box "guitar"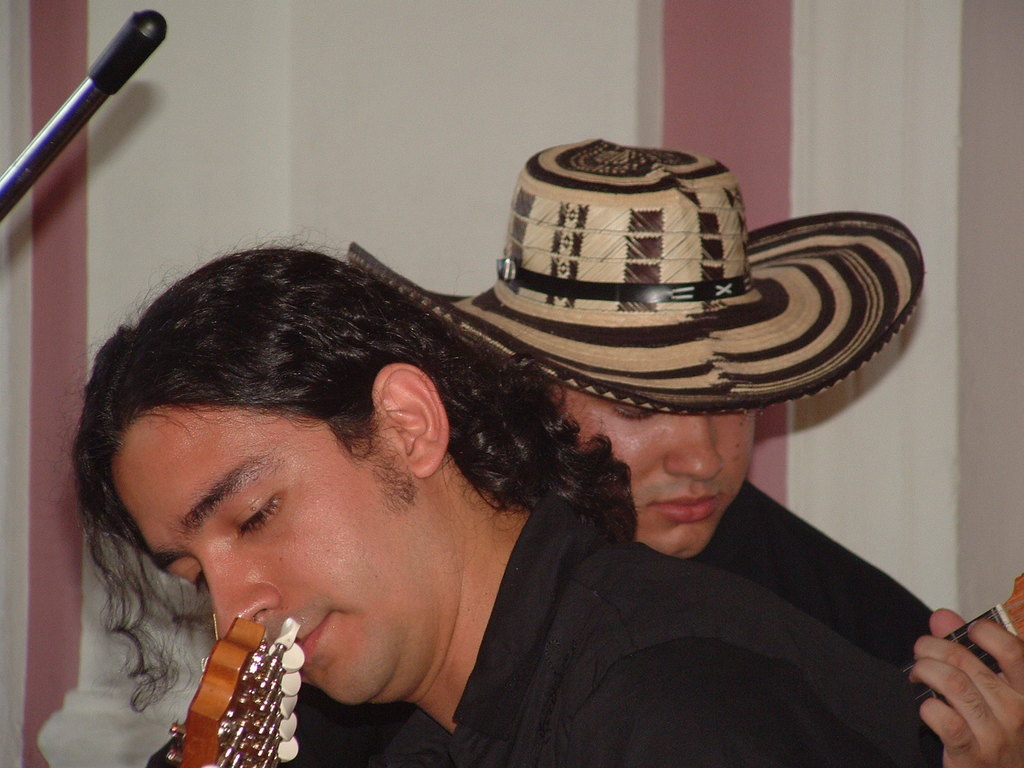
pyautogui.locateOnScreen(148, 607, 305, 767)
